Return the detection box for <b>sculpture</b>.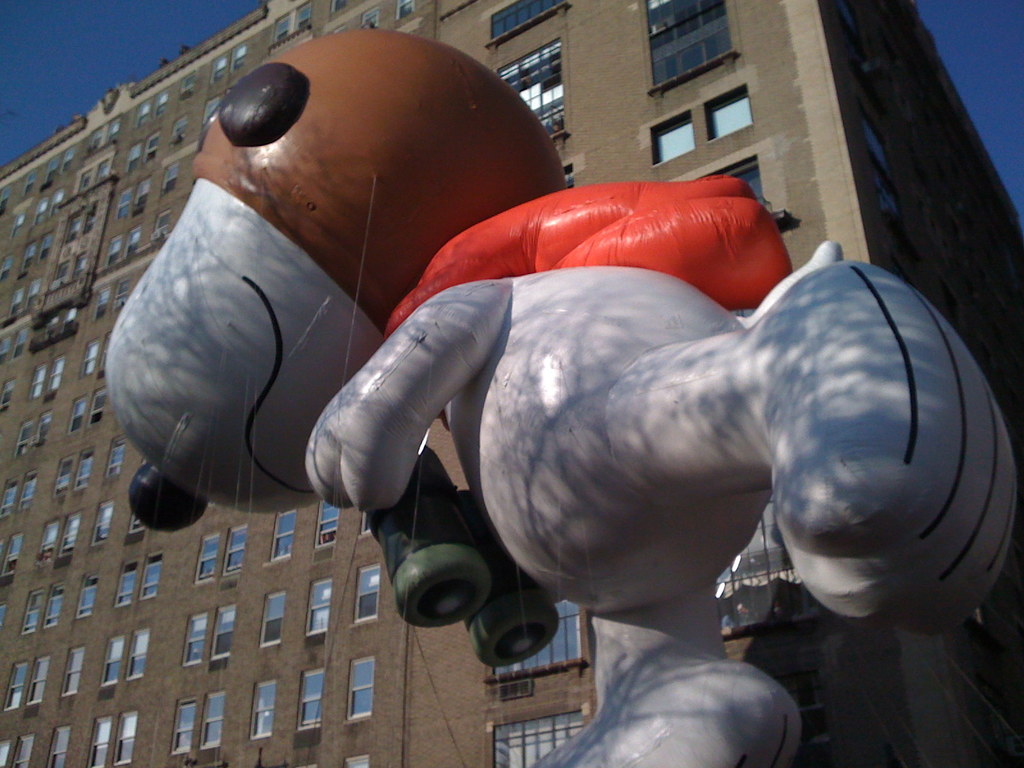
x1=19 y1=4 x2=1023 y2=767.
